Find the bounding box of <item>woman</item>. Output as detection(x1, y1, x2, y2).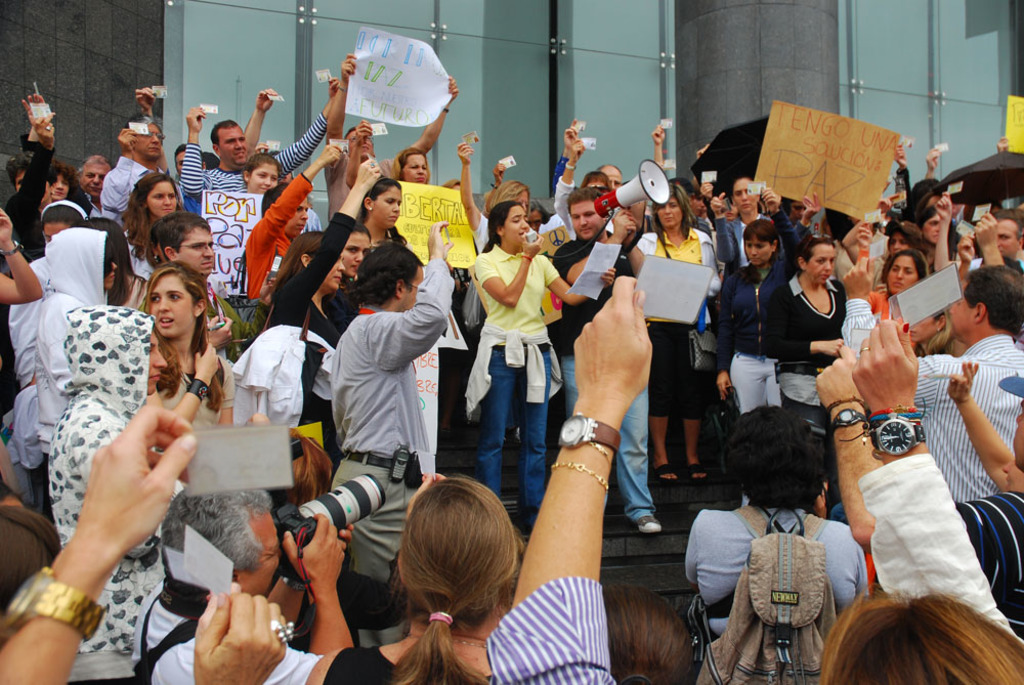
detection(353, 172, 403, 252).
